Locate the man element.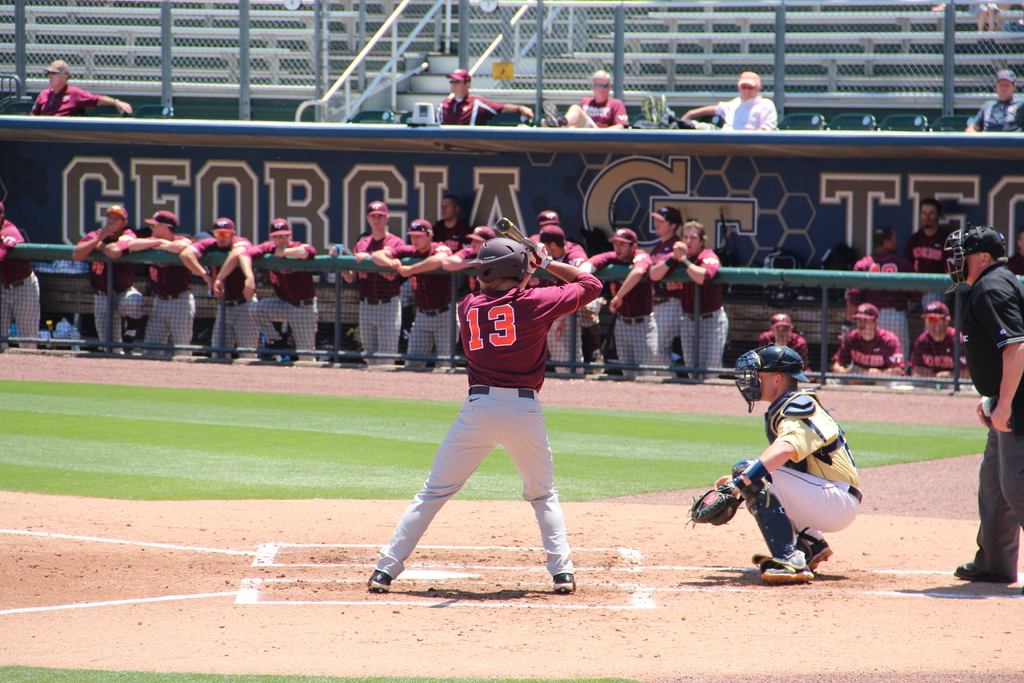
Element bbox: left=0, top=194, right=42, bottom=346.
